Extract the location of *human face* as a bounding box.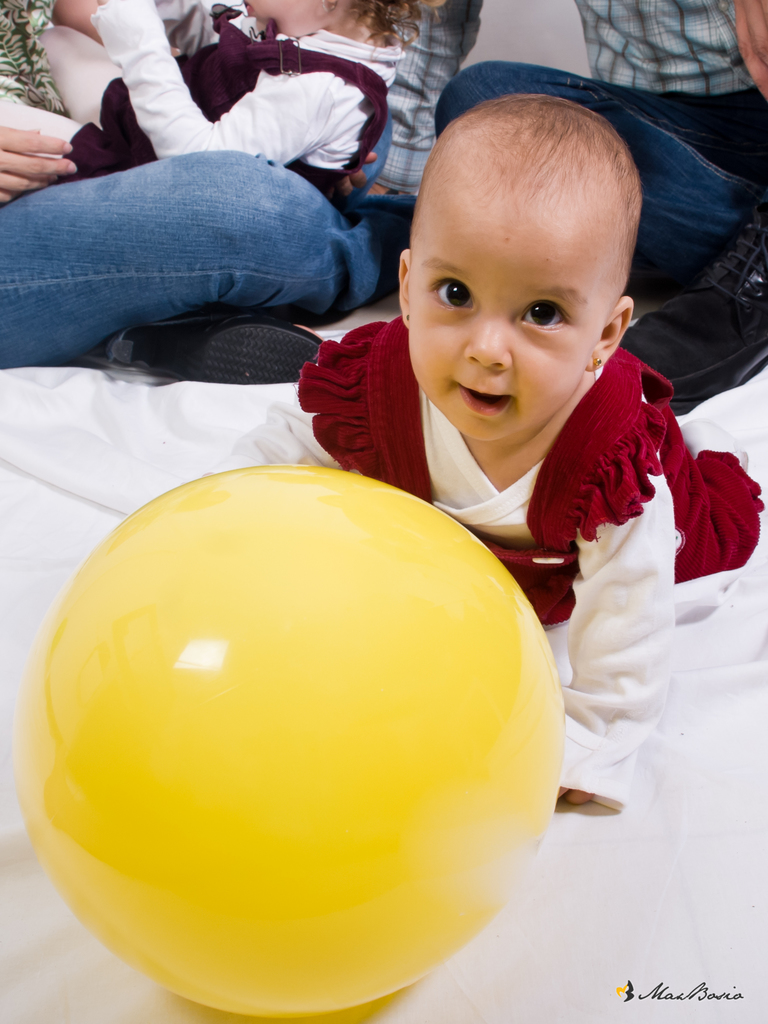
(406,209,602,449).
